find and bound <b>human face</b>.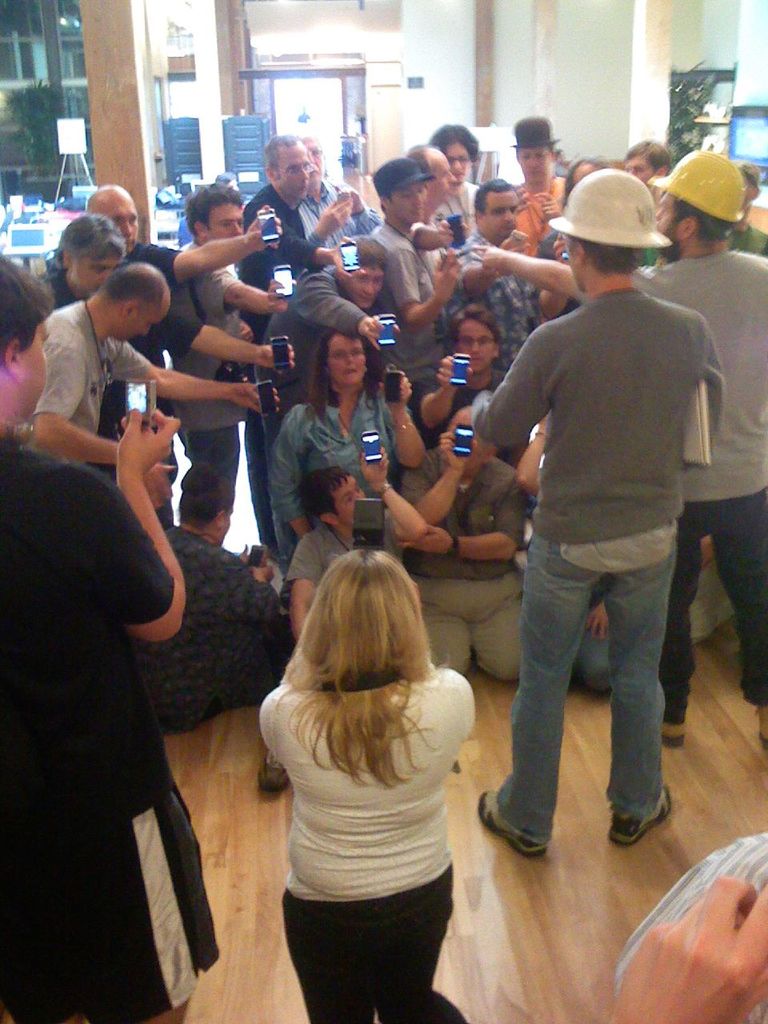
Bound: bbox=[394, 180, 426, 221].
